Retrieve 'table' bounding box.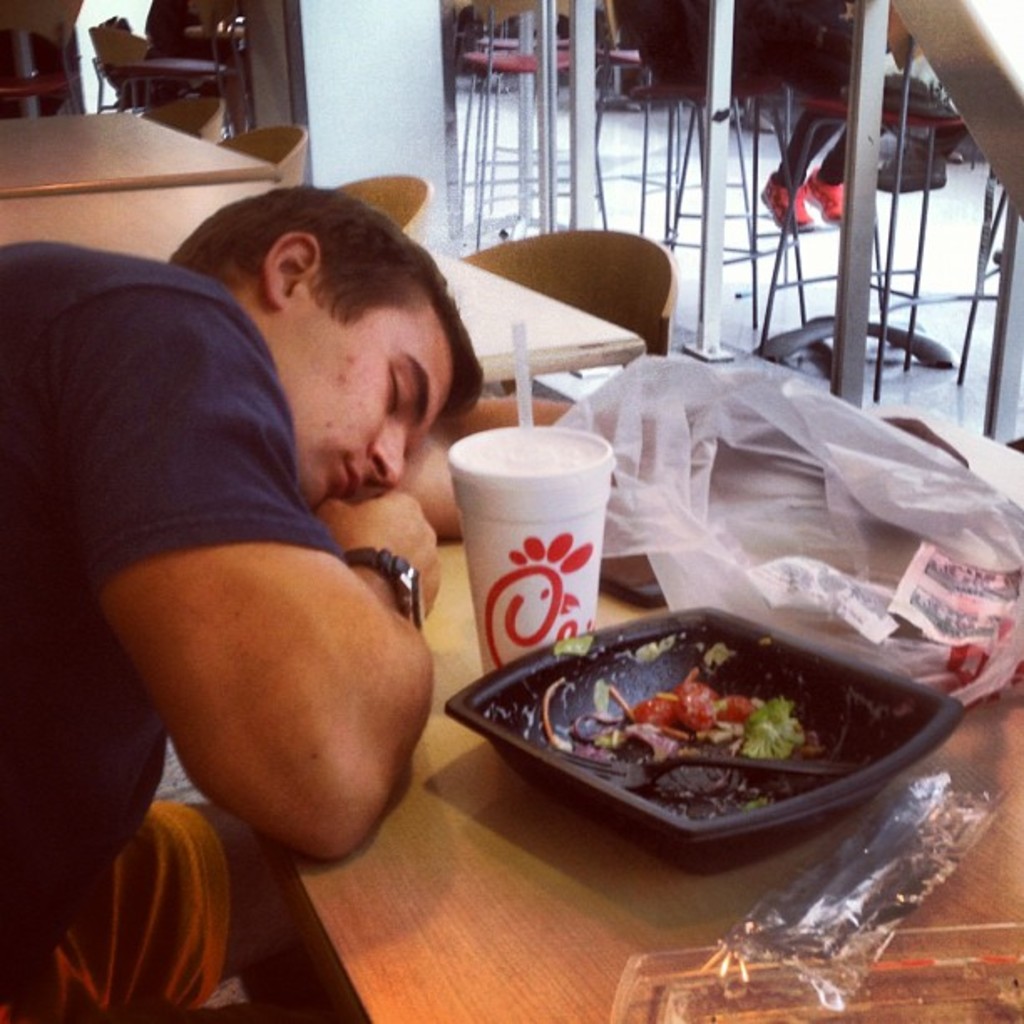
Bounding box: box(0, 177, 646, 383).
